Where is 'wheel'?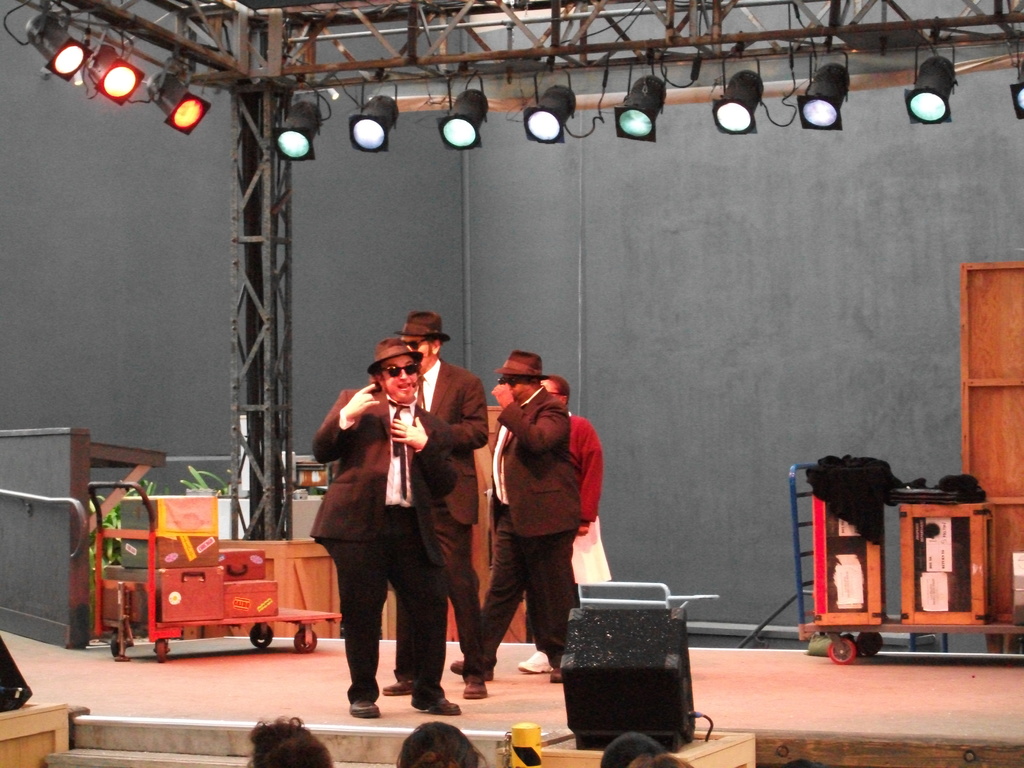
<region>293, 625, 318, 653</region>.
